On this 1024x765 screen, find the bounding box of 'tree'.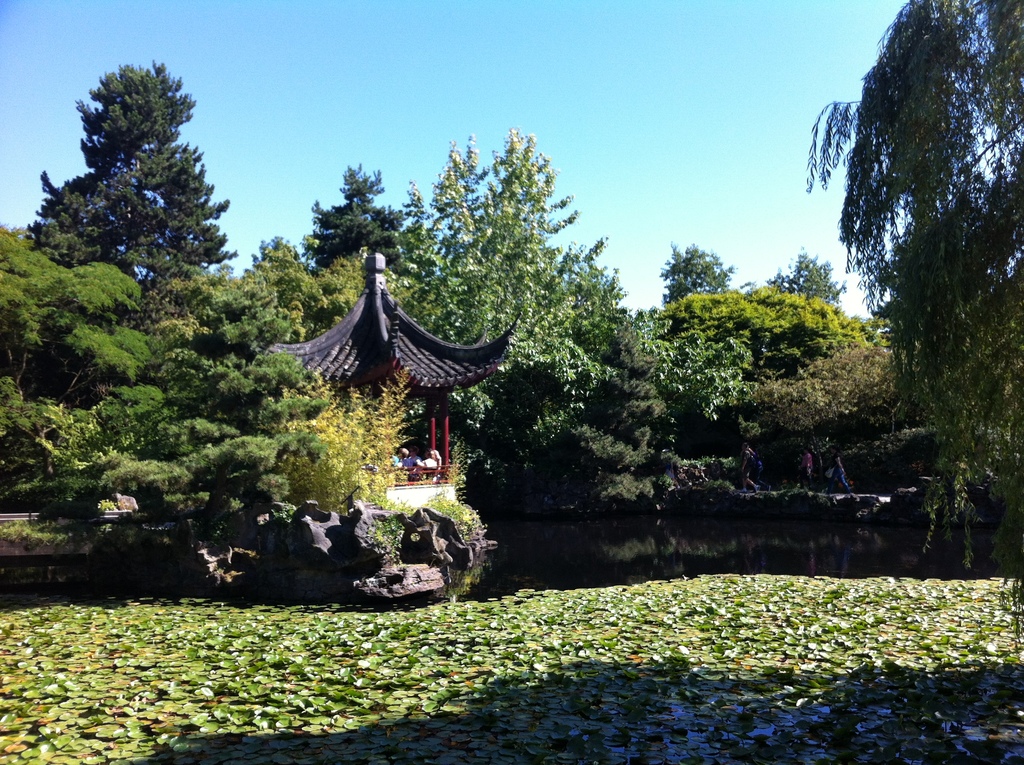
Bounding box: detection(53, 278, 338, 605).
